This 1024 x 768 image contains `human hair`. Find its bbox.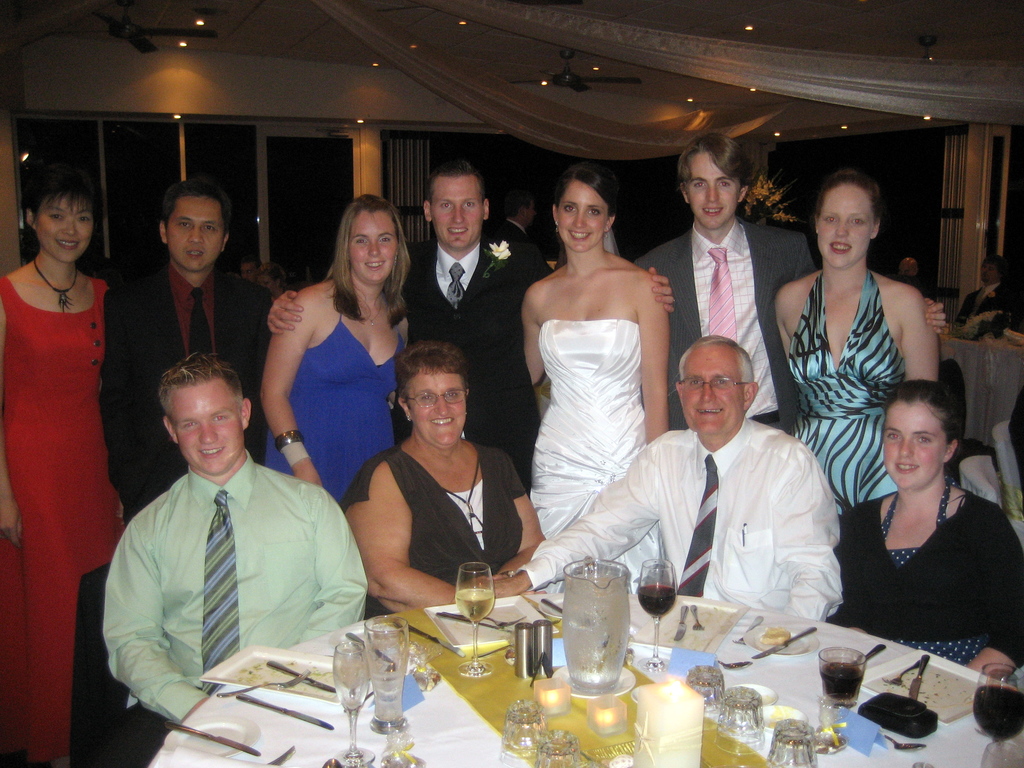
bbox=[160, 179, 232, 242].
